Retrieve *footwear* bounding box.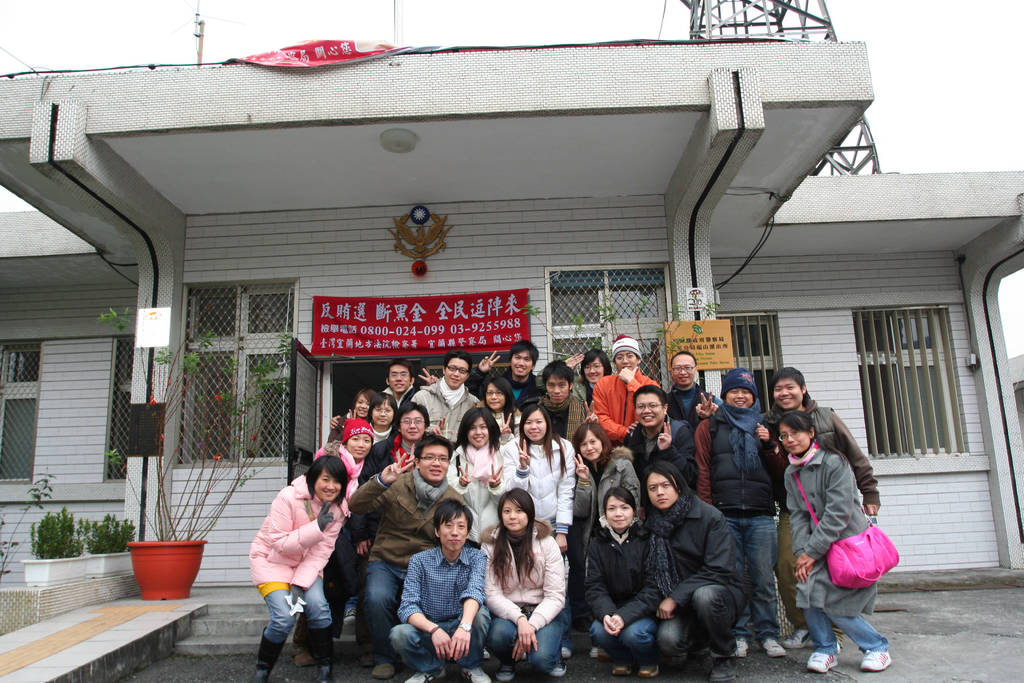
Bounding box: 760/638/781/657.
